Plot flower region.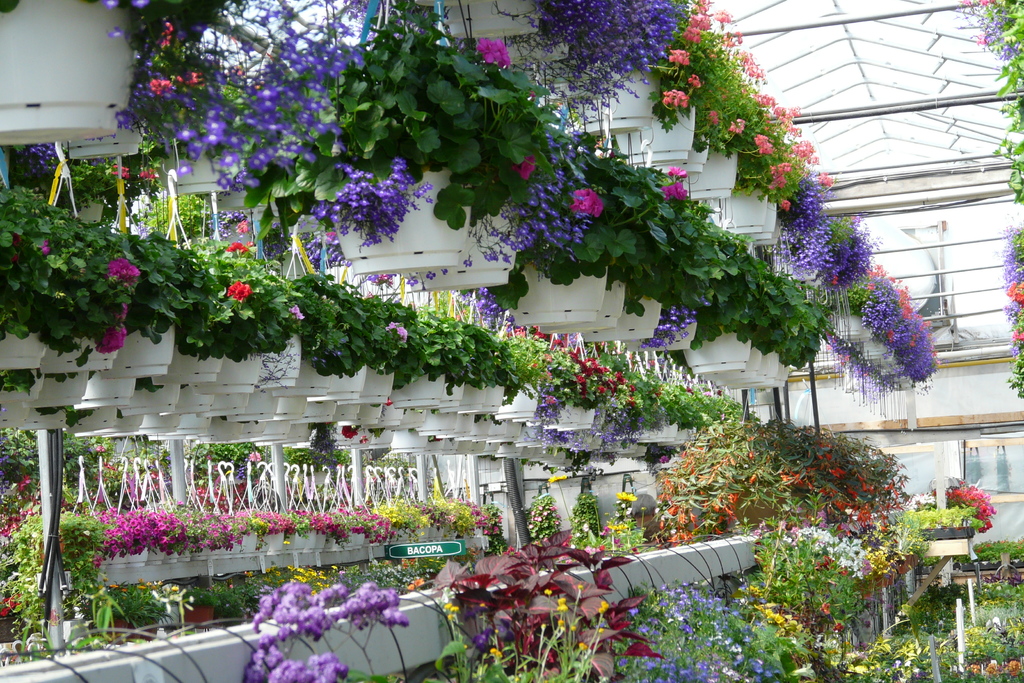
Plotted at locate(612, 488, 640, 509).
